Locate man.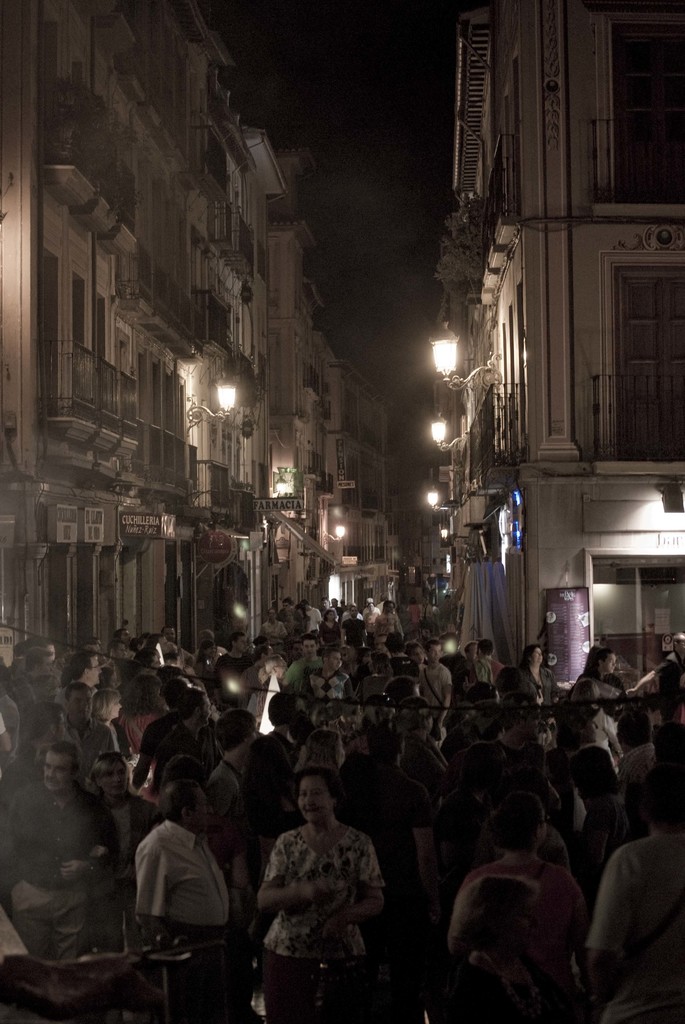
Bounding box: 418/646/454/739.
